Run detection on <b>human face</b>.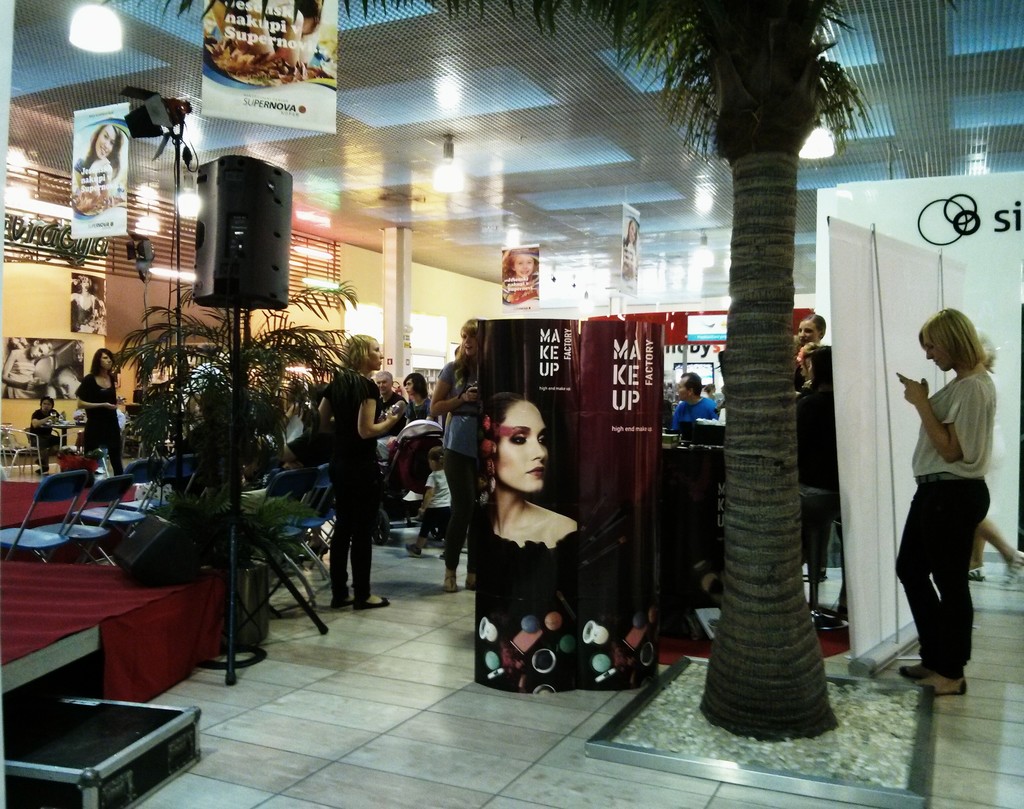
Result: [673, 377, 688, 400].
